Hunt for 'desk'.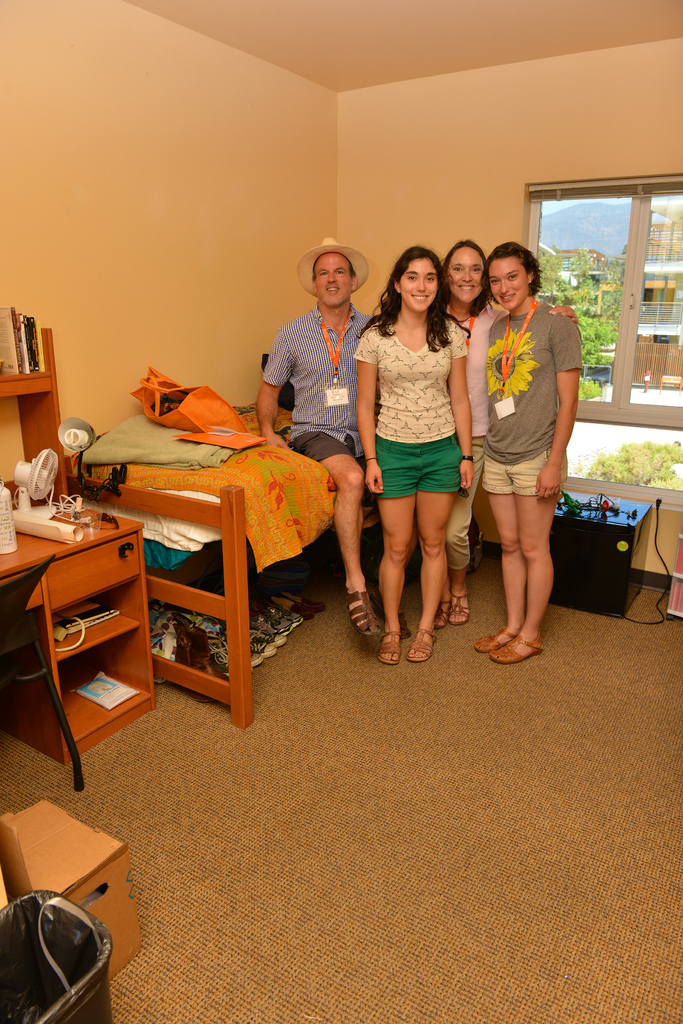
Hunted down at [left=9, top=469, right=171, bottom=788].
